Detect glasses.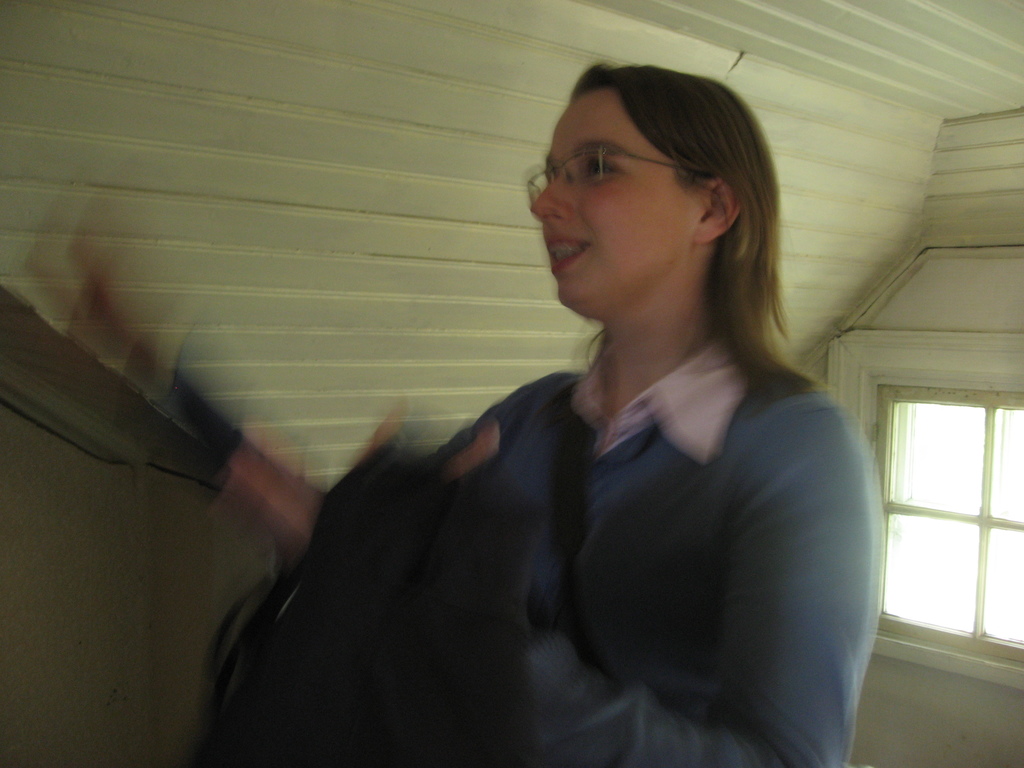
Detected at {"left": 527, "top": 133, "right": 629, "bottom": 206}.
